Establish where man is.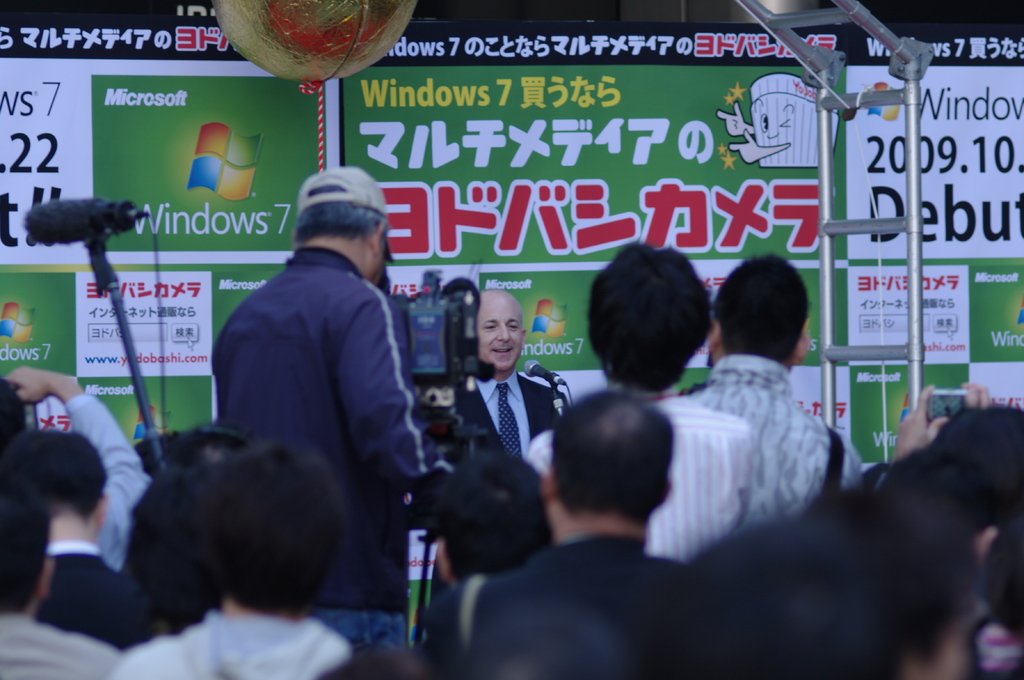
Established at BBox(0, 356, 150, 555).
